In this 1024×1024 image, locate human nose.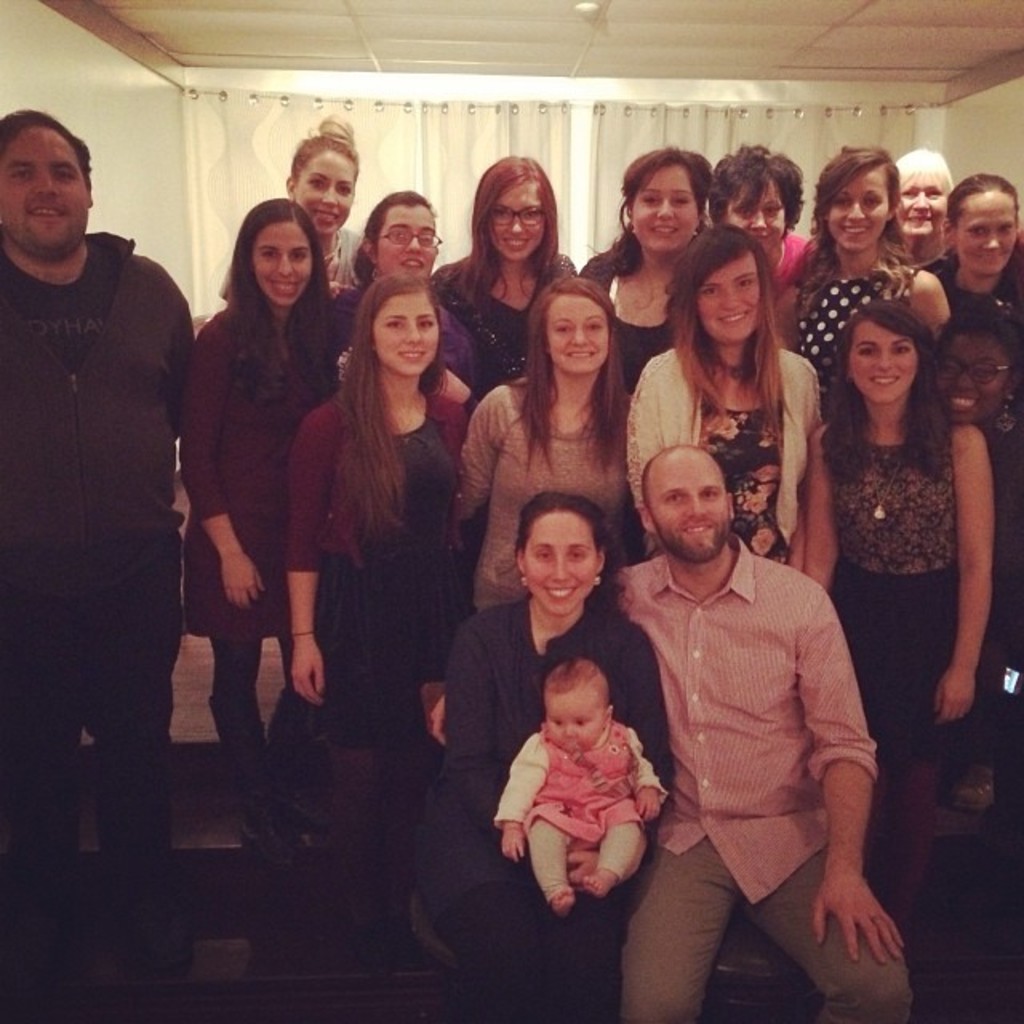
Bounding box: left=843, top=200, right=862, bottom=221.
